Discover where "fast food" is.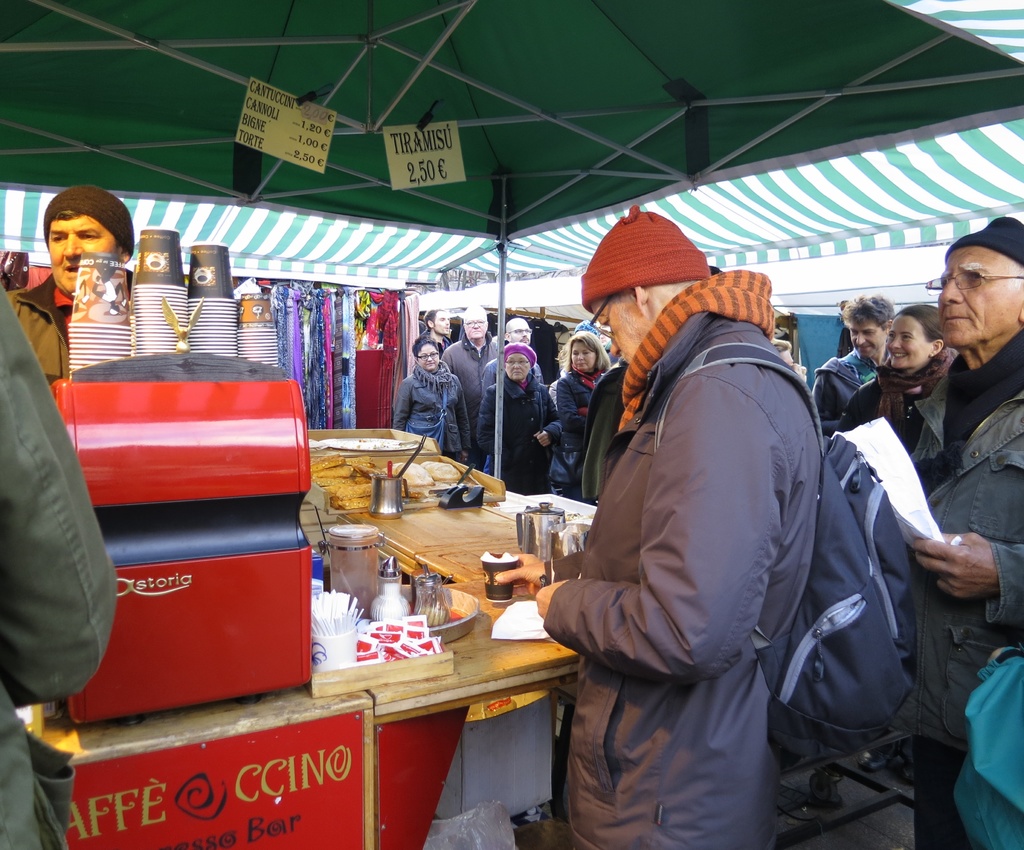
Discovered at box(307, 447, 376, 508).
